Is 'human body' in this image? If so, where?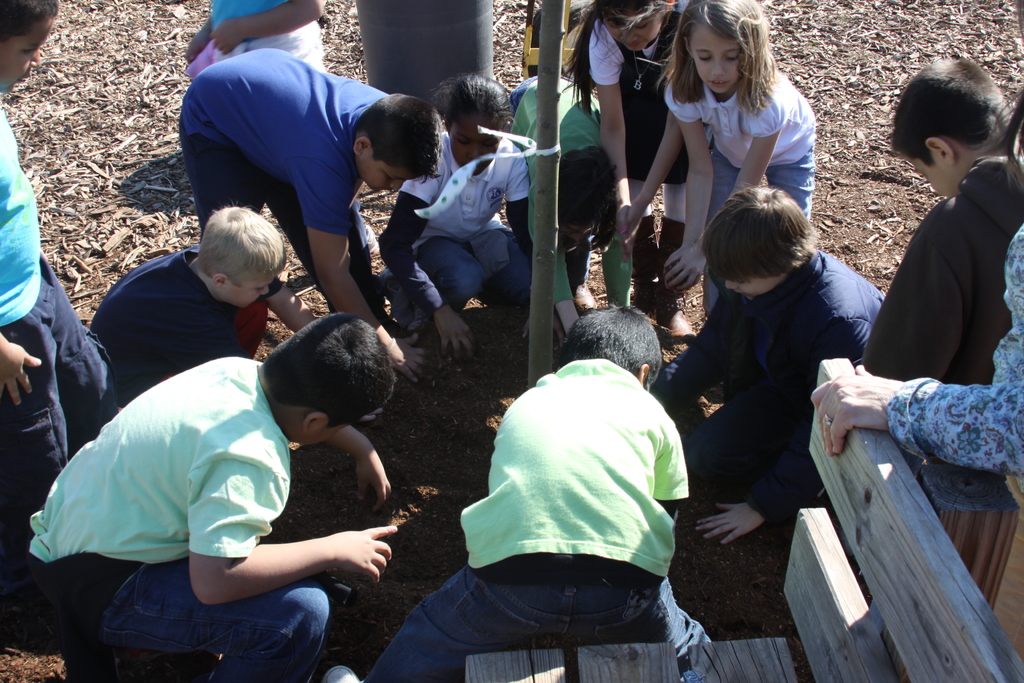
Yes, at detection(178, 0, 325, 68).
